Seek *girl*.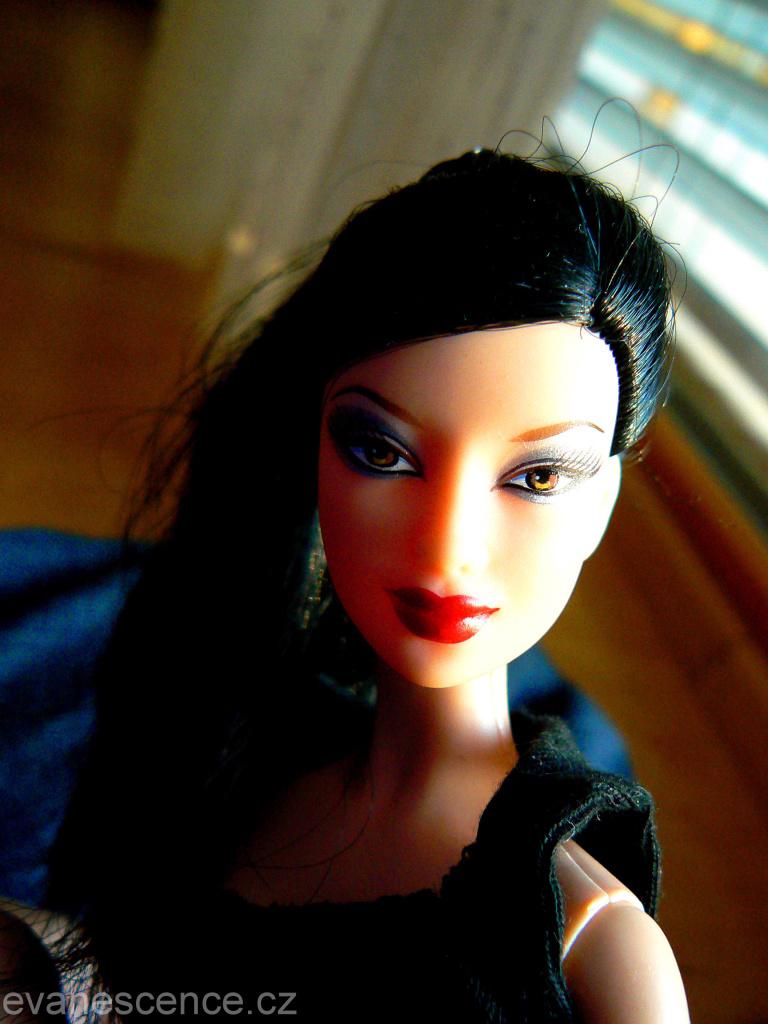
BBox(42, 152, 686, 1023).
